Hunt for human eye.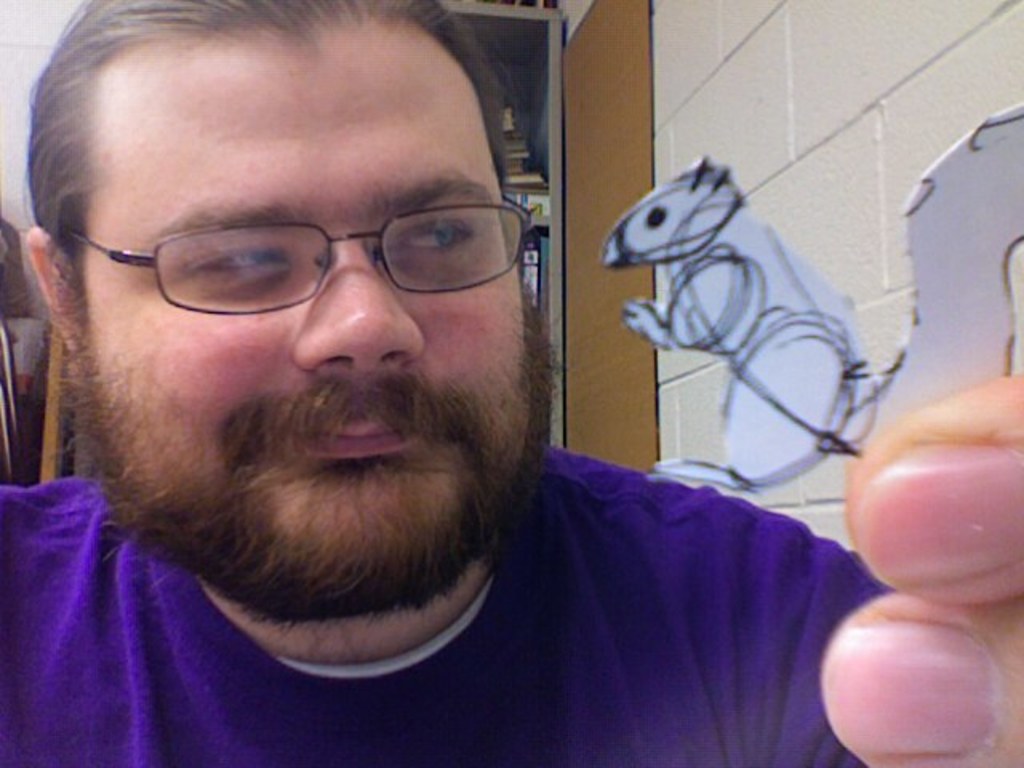
Hunted down at bbox(178, 243, 286, 278).
